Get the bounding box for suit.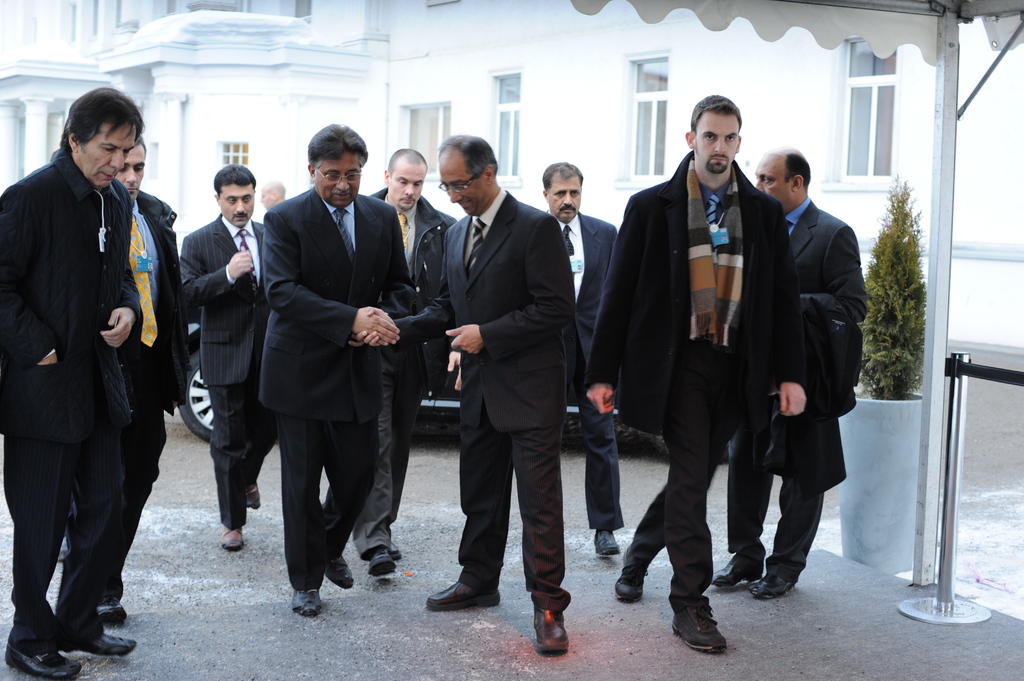
[257,186,412,588].
